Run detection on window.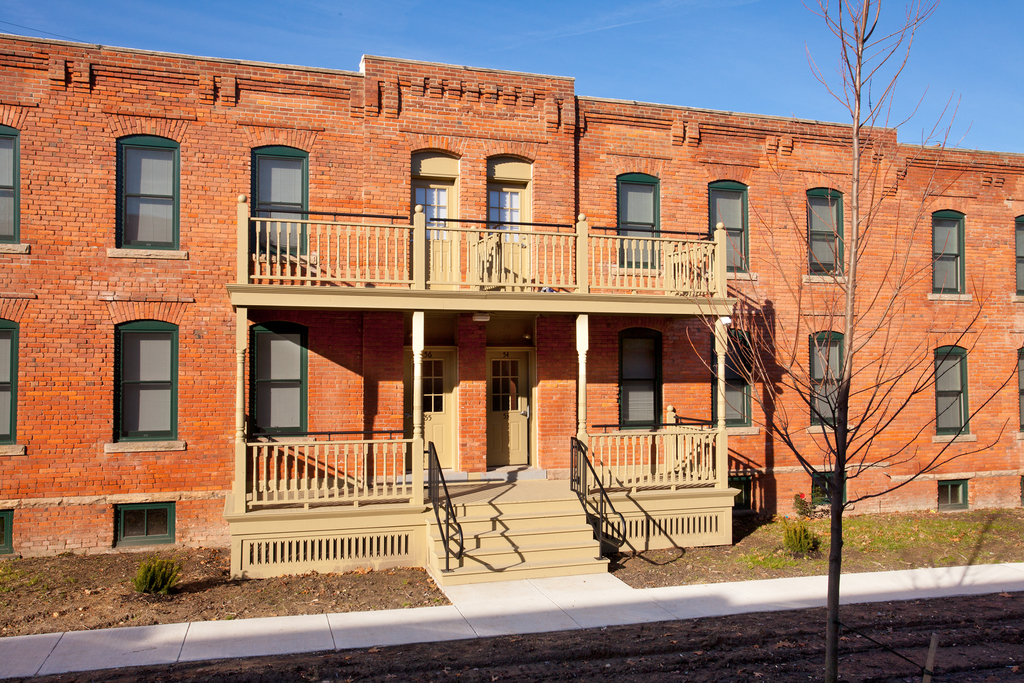
Result: crop(810, 468, 849, 509).
